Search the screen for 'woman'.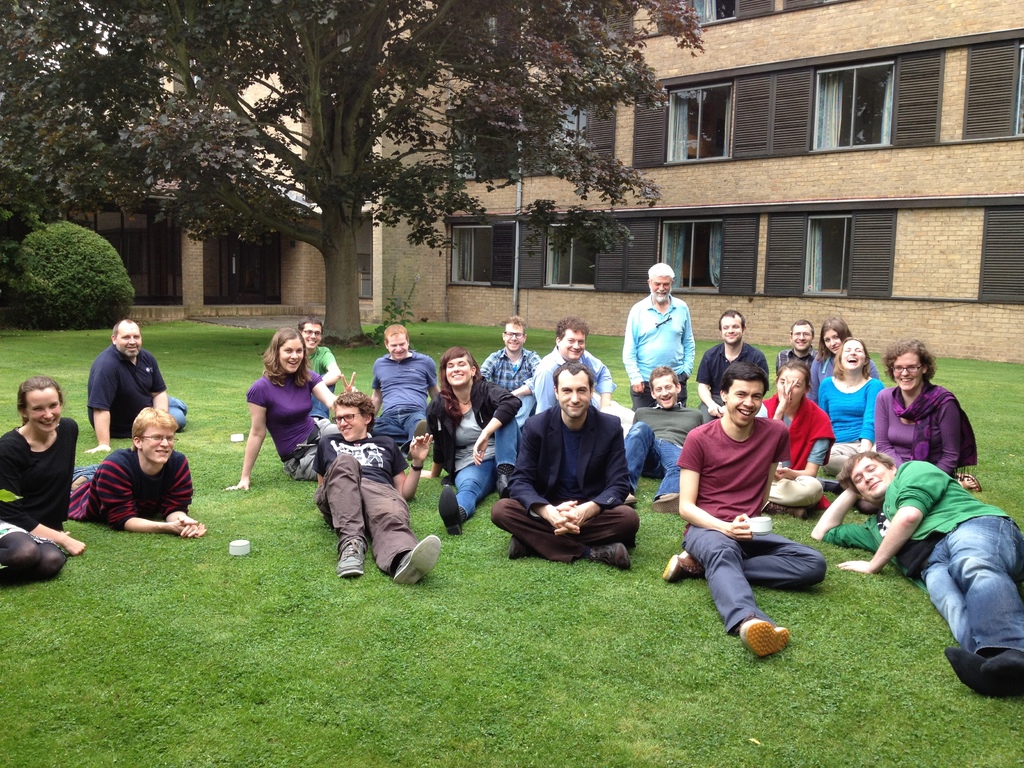
Found at bbox=(755, 363, 836, 519).
